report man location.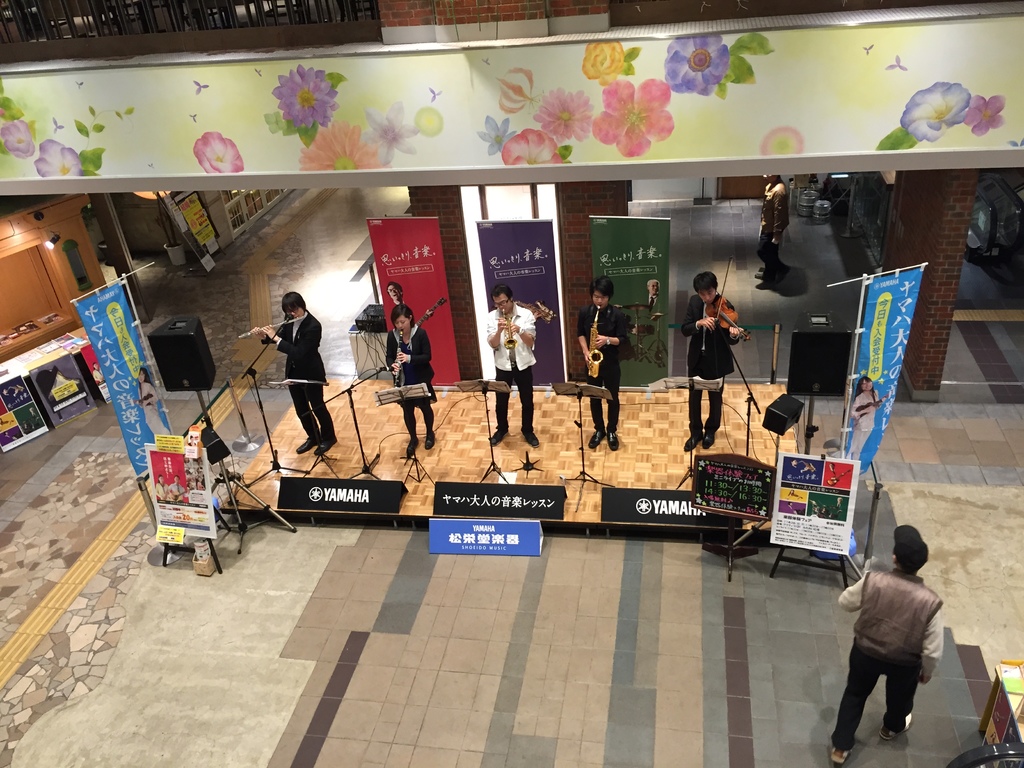
Report: x1=750, y1=171, x2=781, y2=292.
